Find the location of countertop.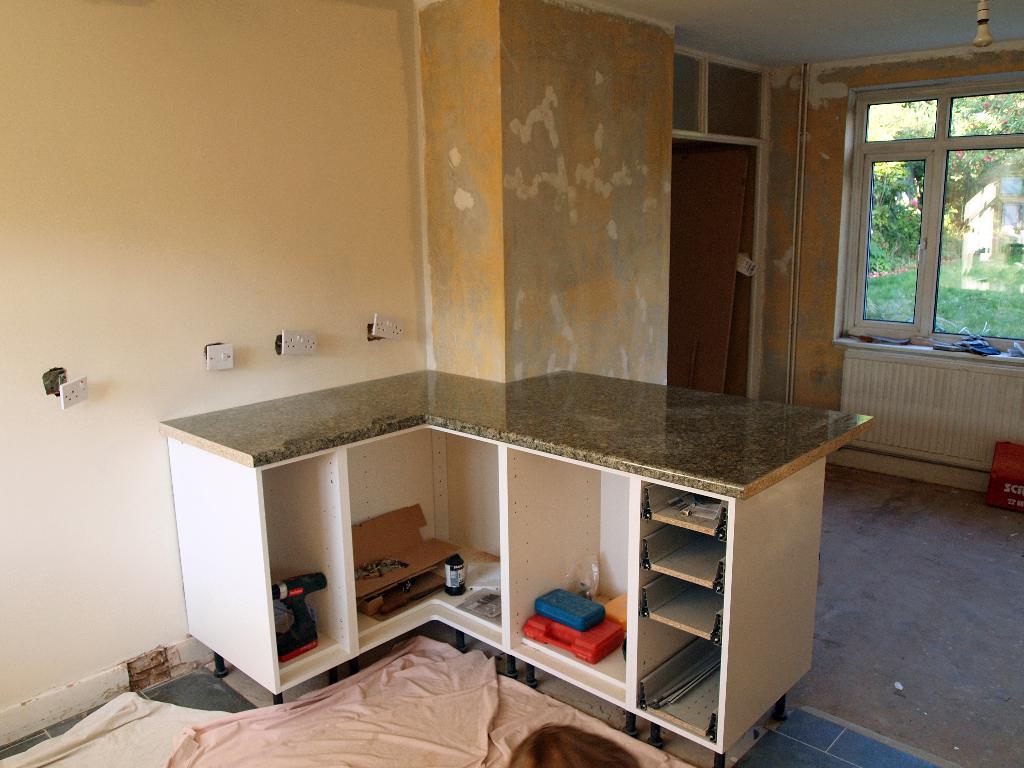
Location: bbox(157, 364, 877, 475).
